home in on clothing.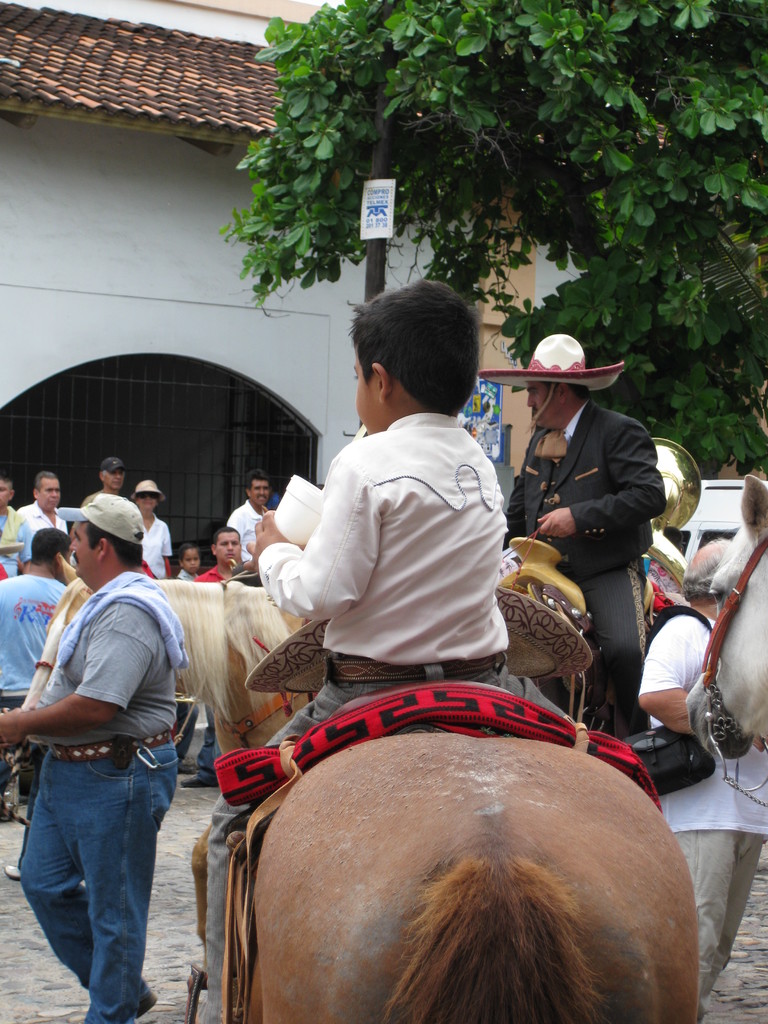
Homed in at [x1=221, y1=493, x2=276, y2=563].
